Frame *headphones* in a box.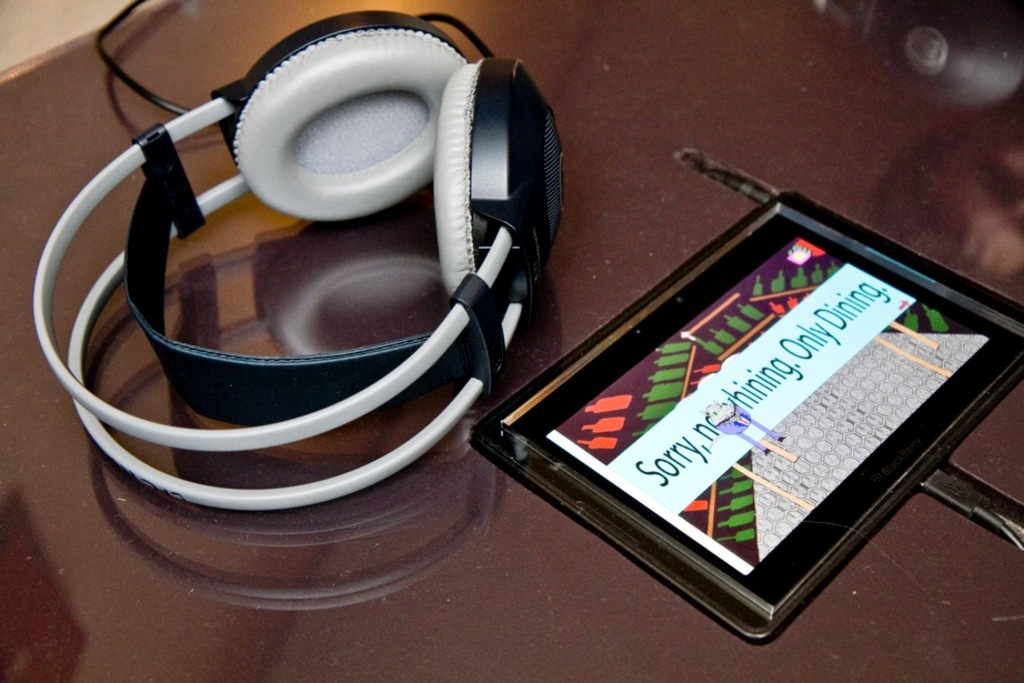
x1=26, y1=1, x2=565, y2=519.
